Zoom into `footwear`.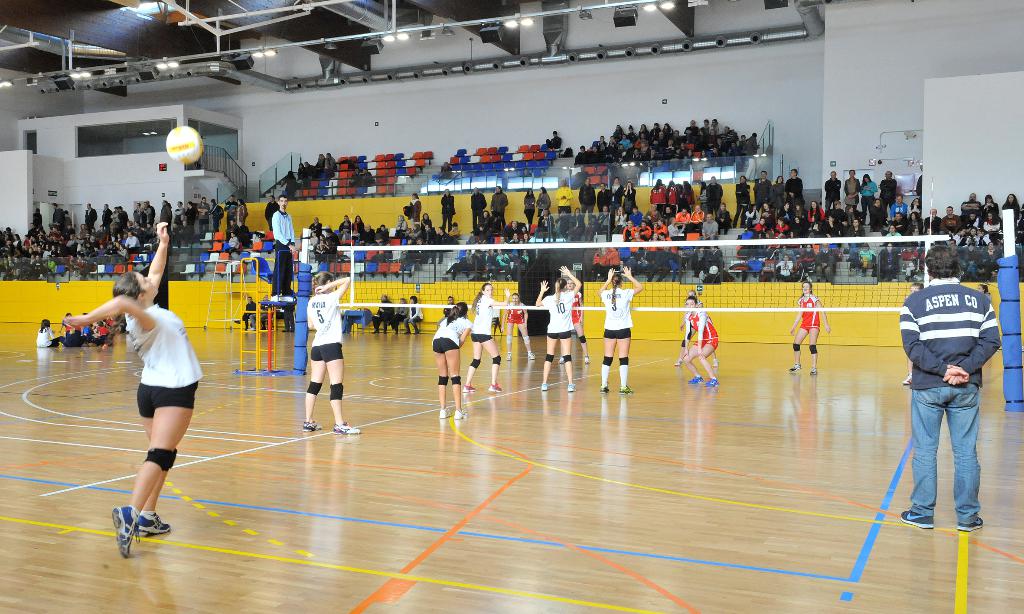
Zoom target: [565, 379, 575, 388].
